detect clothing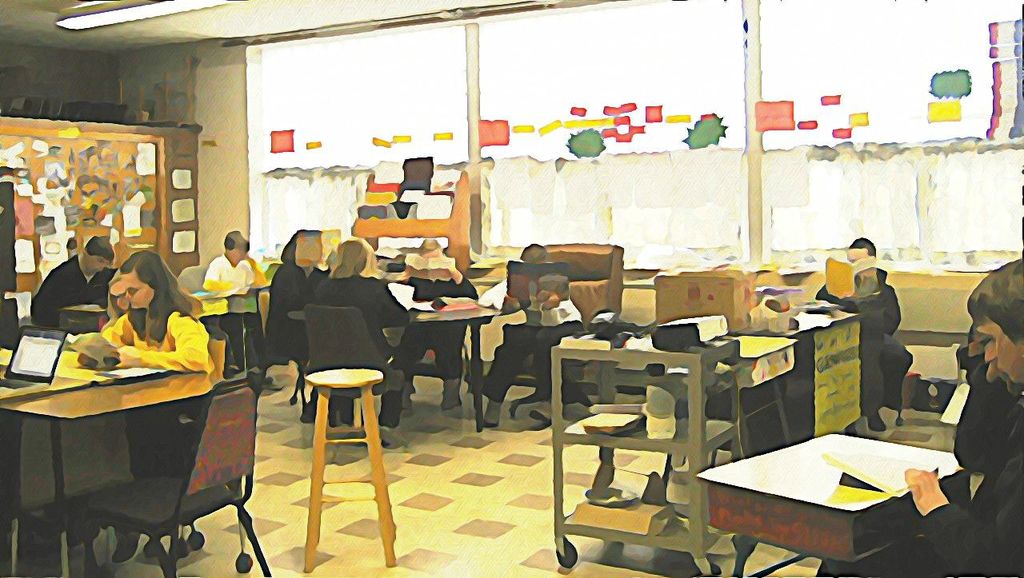
bbox=[318, 284, 411, 429]
